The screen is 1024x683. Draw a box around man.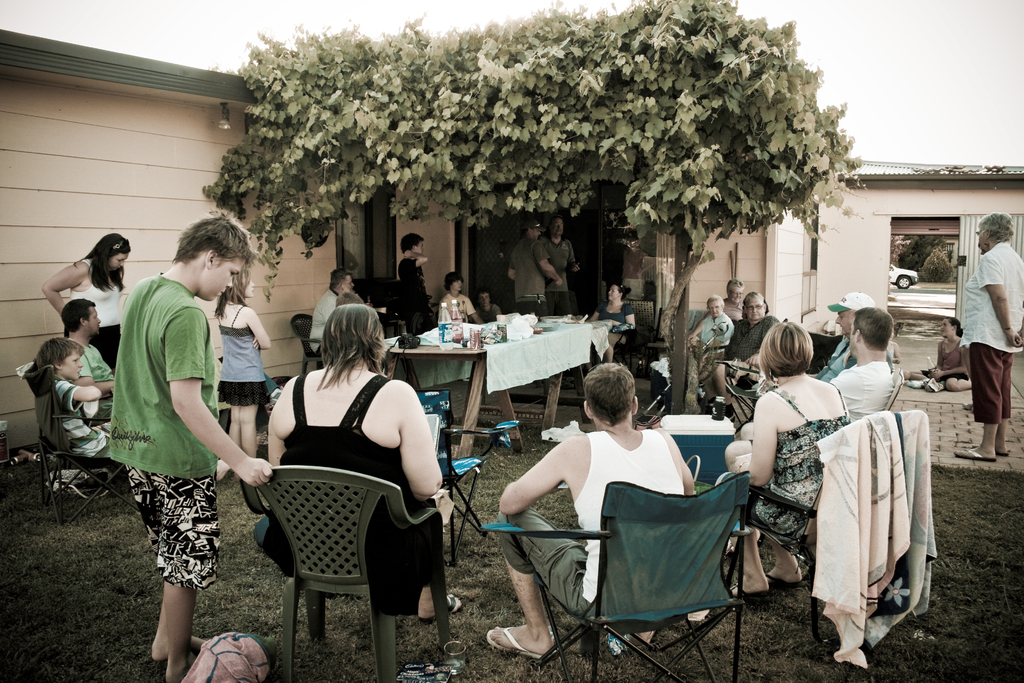
bbox=(60, 299, 116, 419).
